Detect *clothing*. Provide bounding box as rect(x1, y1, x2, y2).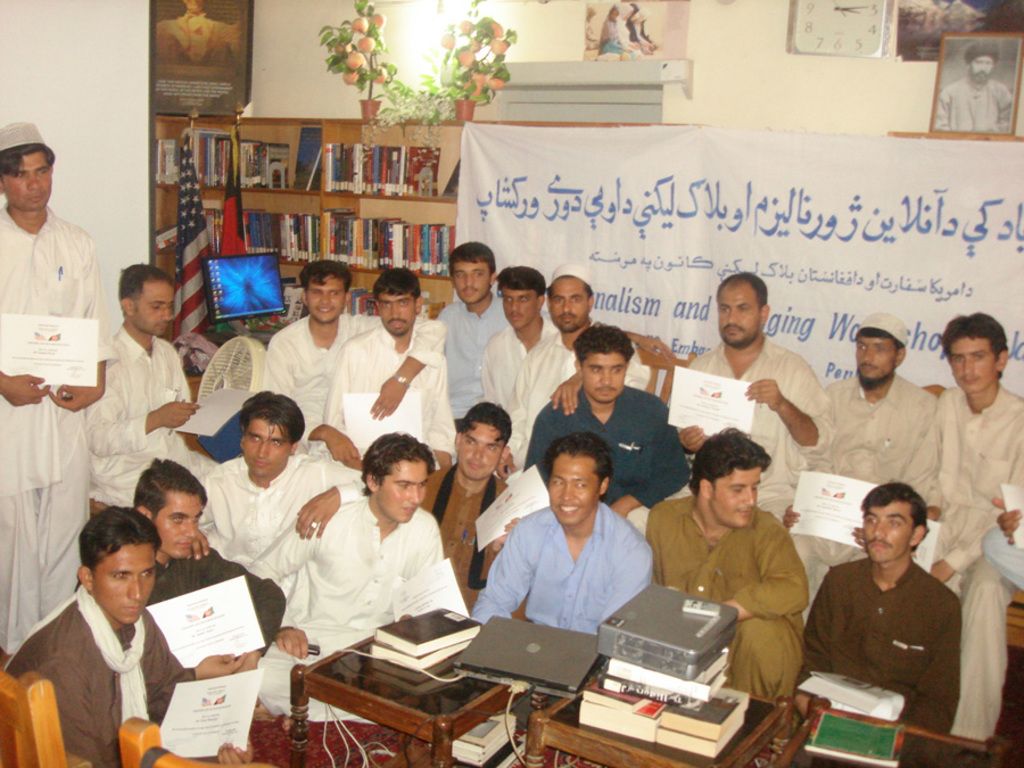
rect(440, 297, 523, 419).
